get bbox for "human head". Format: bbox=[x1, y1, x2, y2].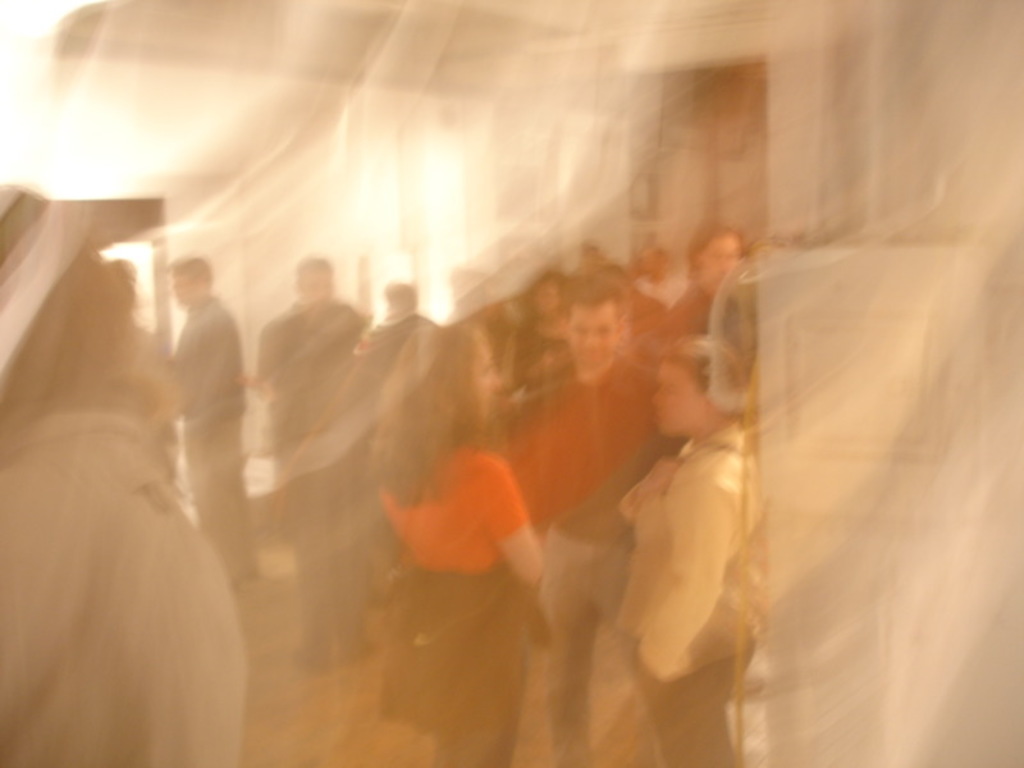
bbox=[558, 275, 623, 378].
